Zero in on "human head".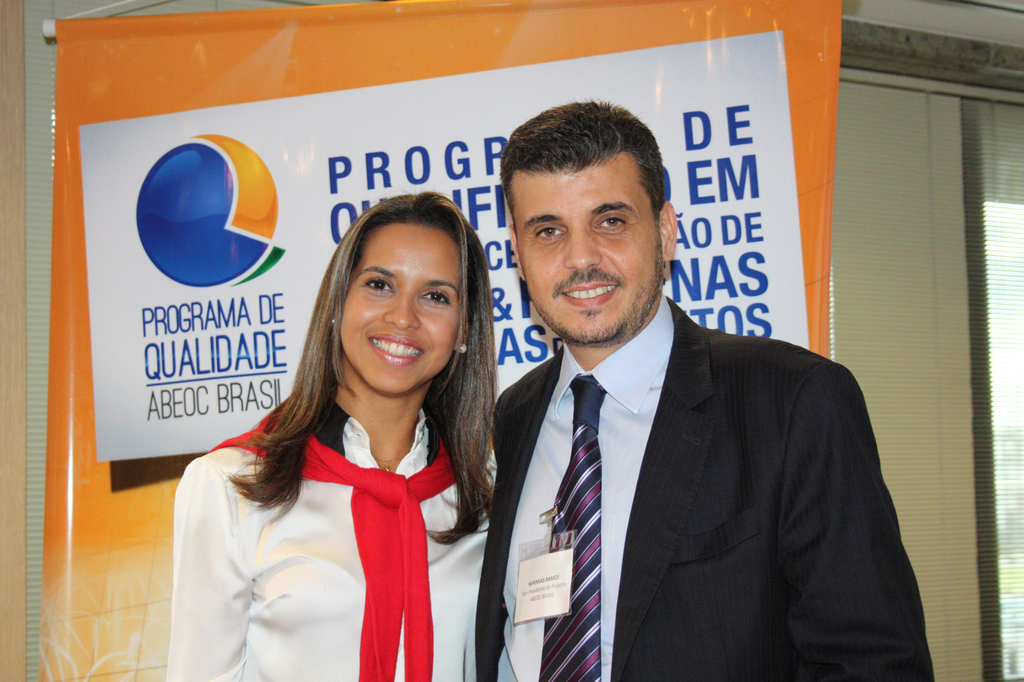
Zeroed in: rect(312, 198, 478, 380).
